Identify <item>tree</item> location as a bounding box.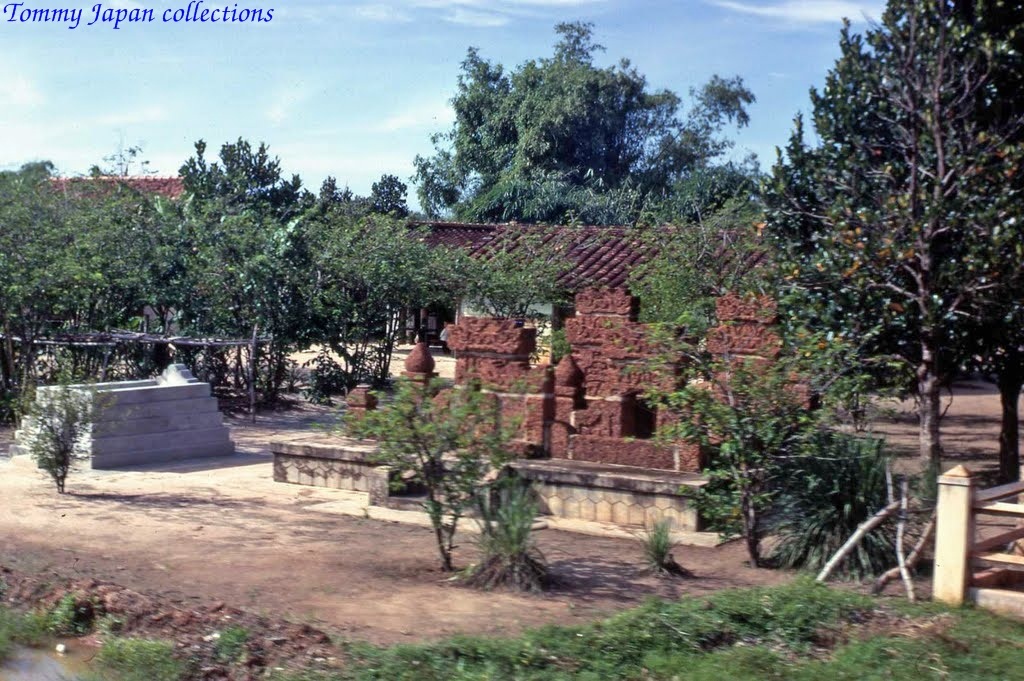
<box>750,0,1023,488</box>.
